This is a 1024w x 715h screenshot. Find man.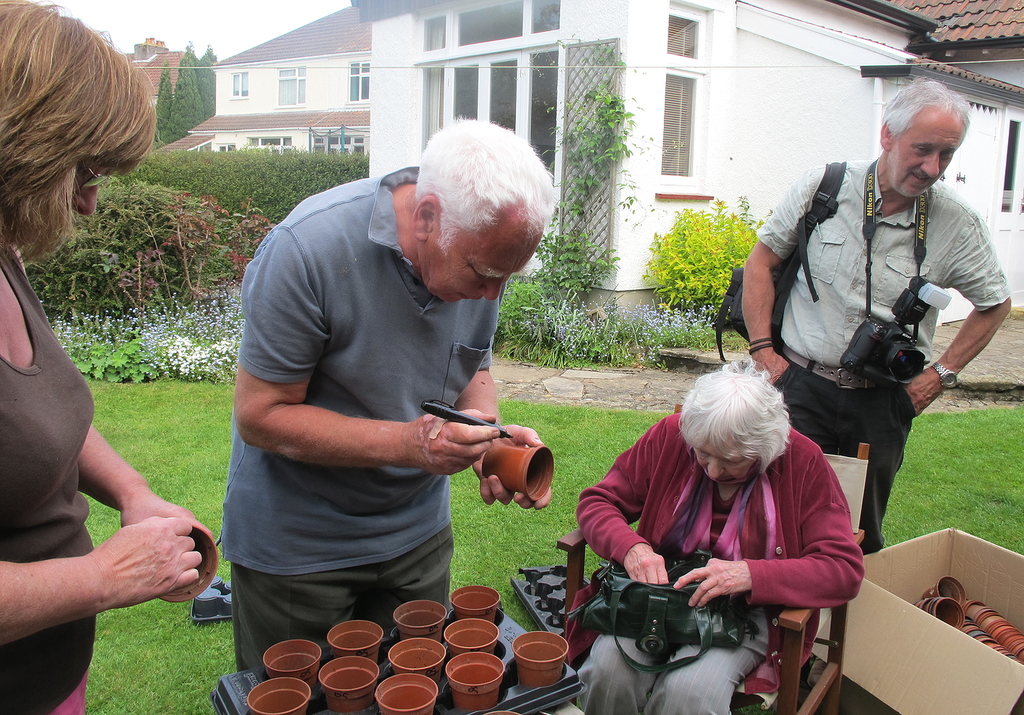
Bounding box: [left=741, top=76, right=1010, bottom=547].
